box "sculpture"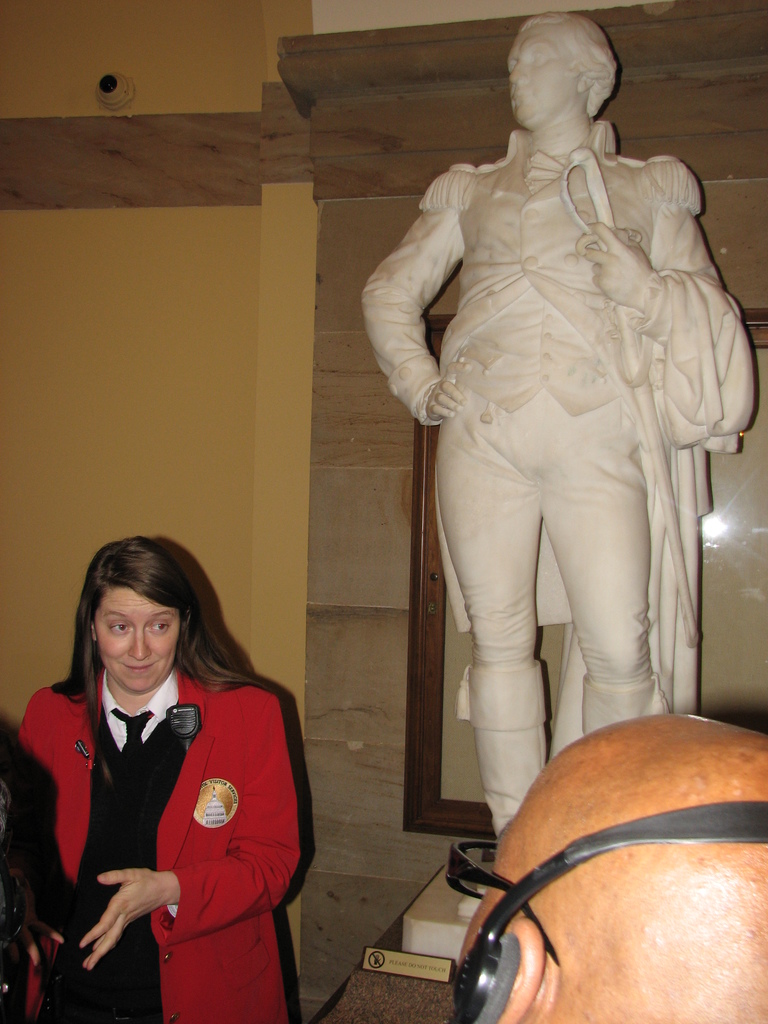
select_region(361, 0, 760, 822)
